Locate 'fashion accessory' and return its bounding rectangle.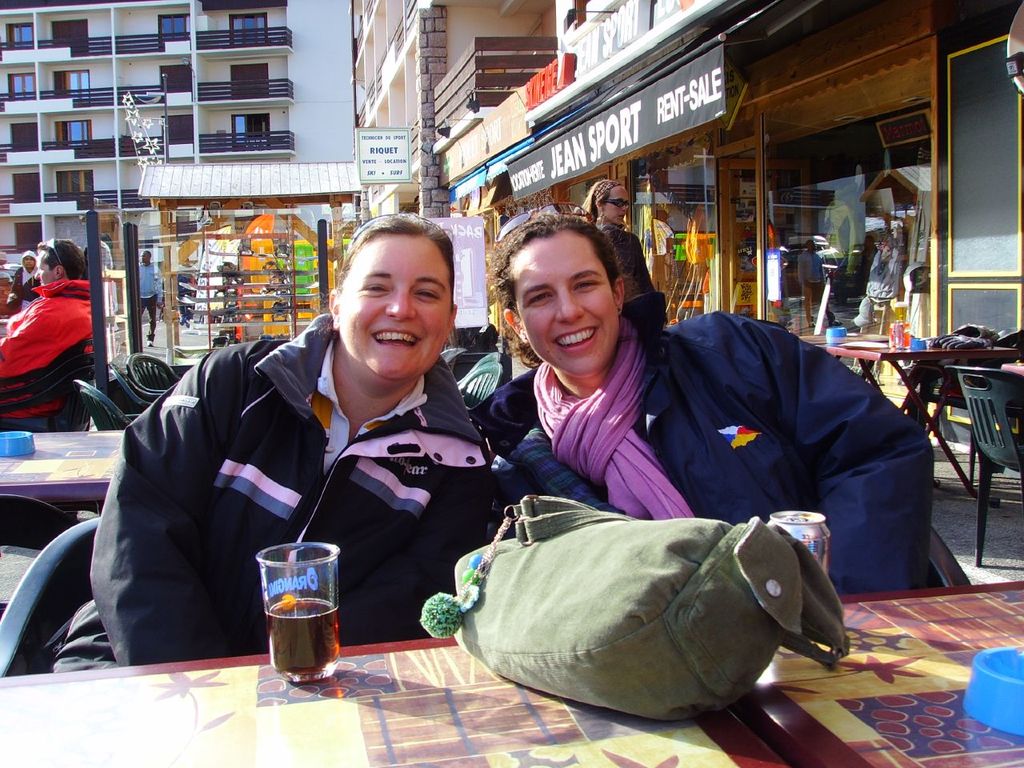
crop(145, 338, 154, 349).
